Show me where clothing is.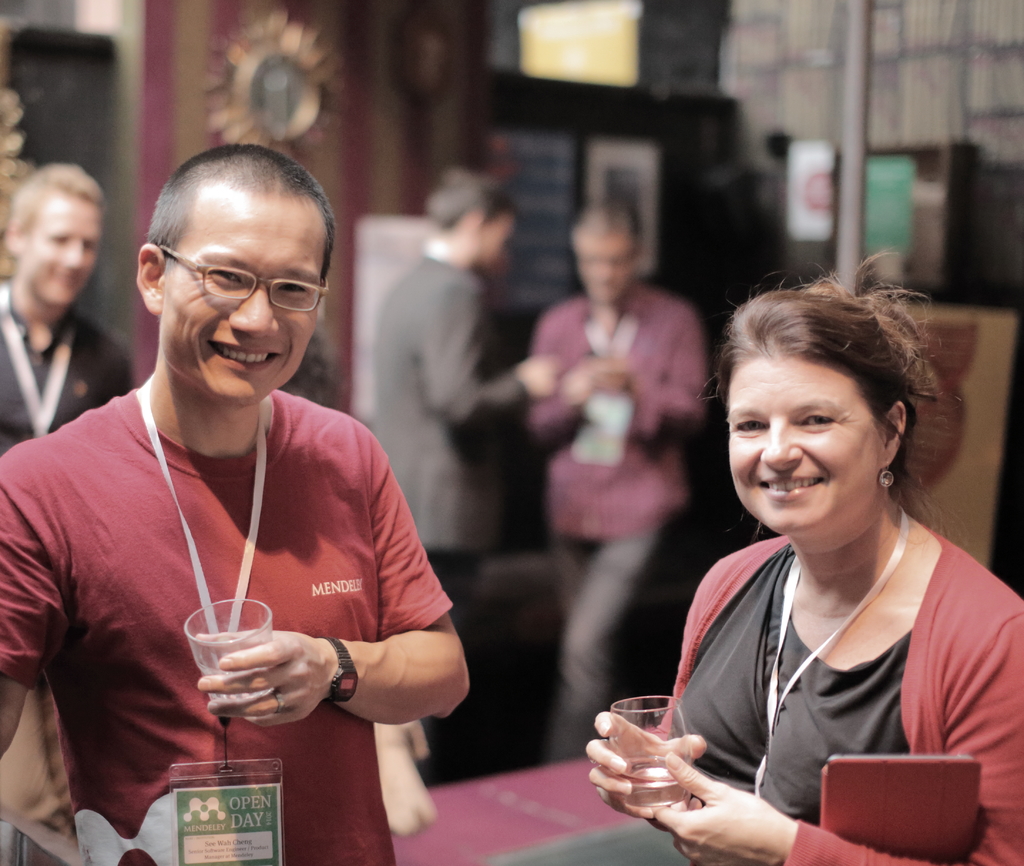
clothing is at <bbox>0, 373, 458, 865</bbox>.
